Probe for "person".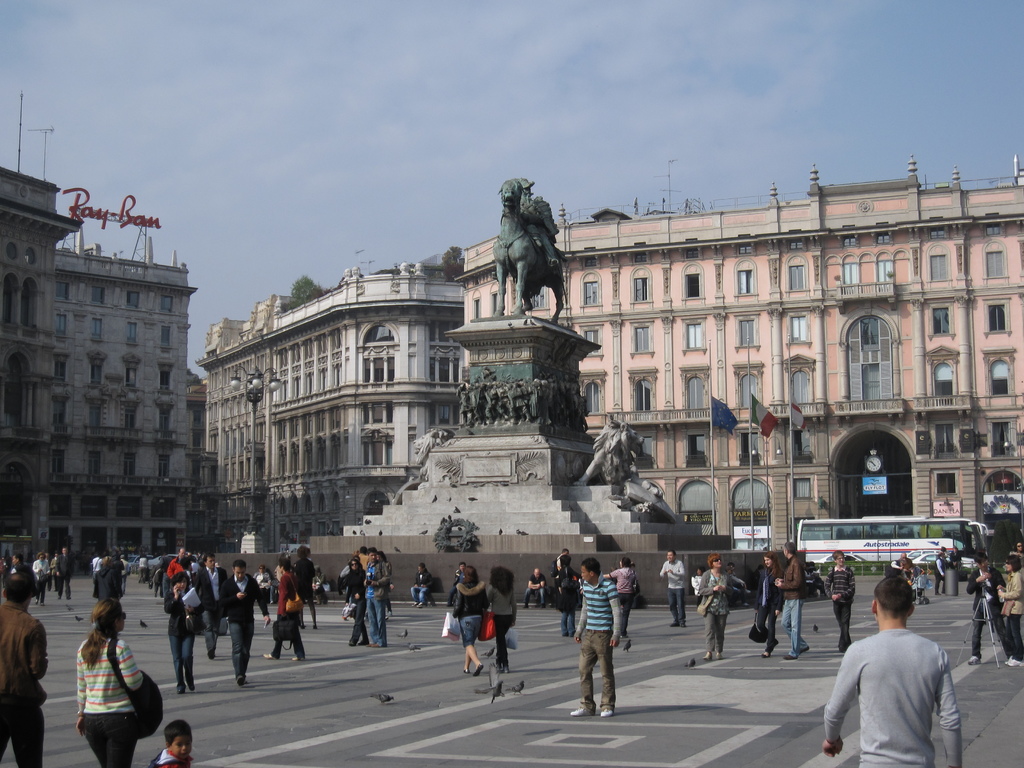
Probe result: detection(934, 551, 947, 596).
